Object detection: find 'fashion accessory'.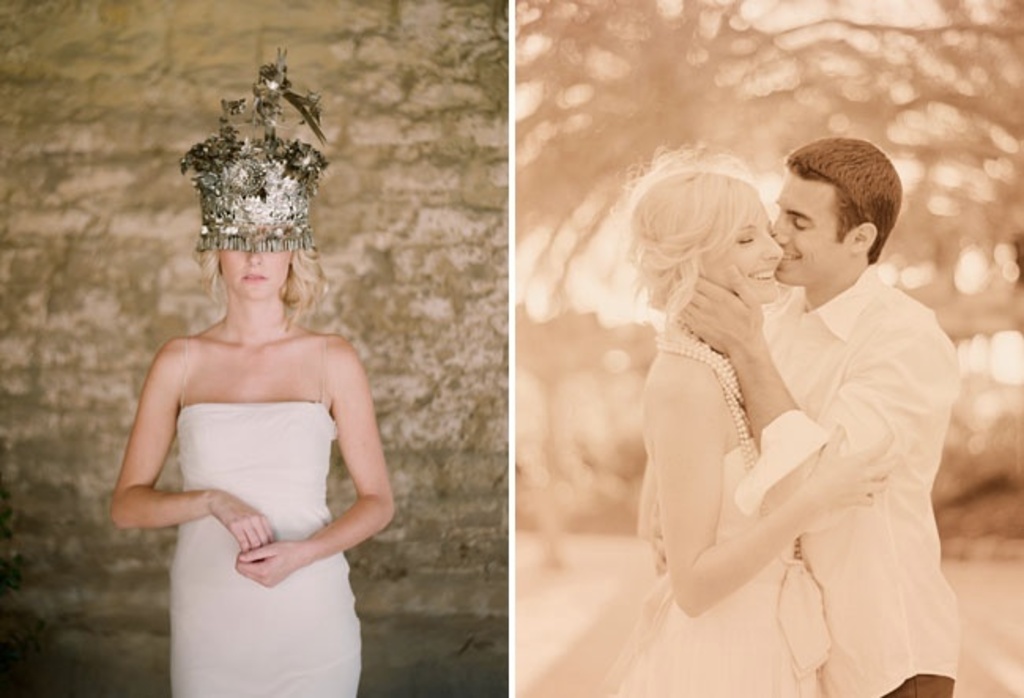
crop(178, 49, 336, 258).
